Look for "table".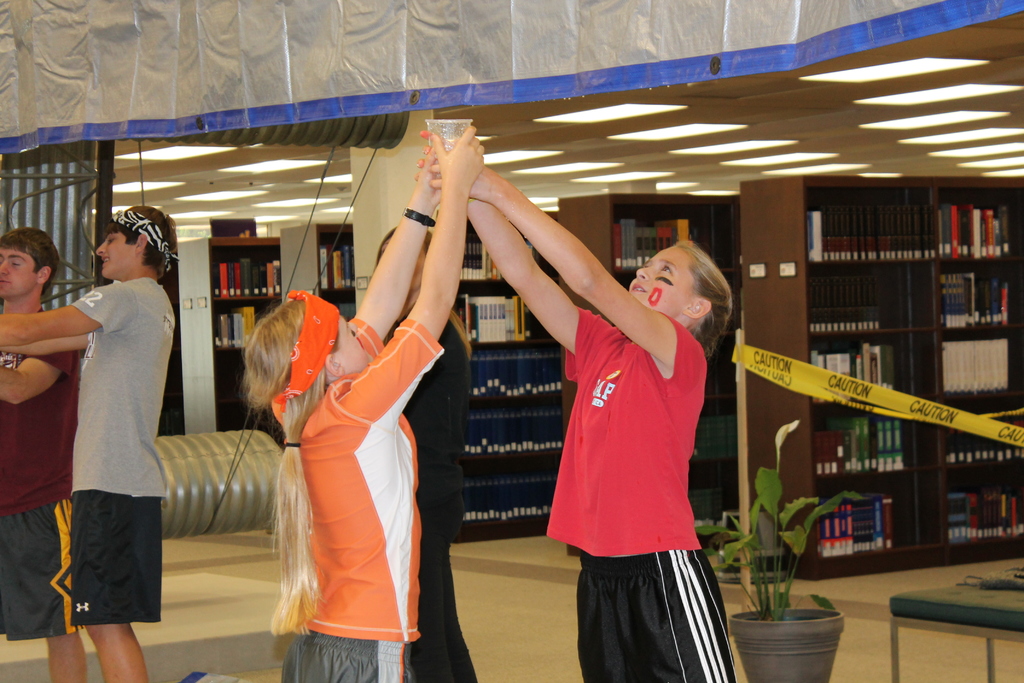
Found: l=882, t=562, r=1023, b=677.
